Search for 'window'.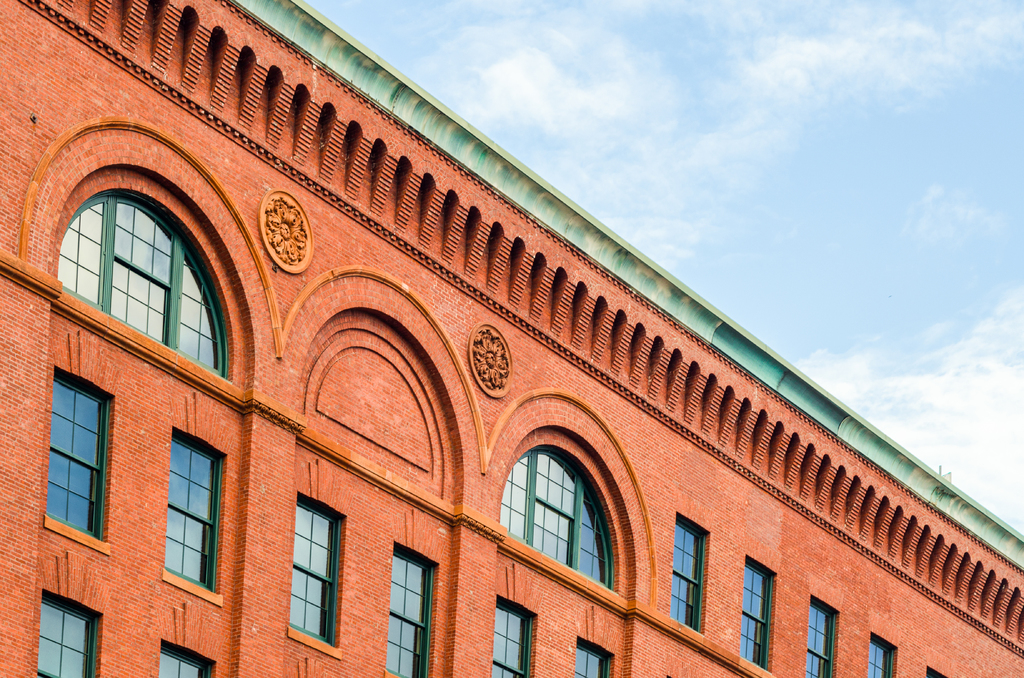
Found at (left=666, top=510, right=712, bottom=637).
